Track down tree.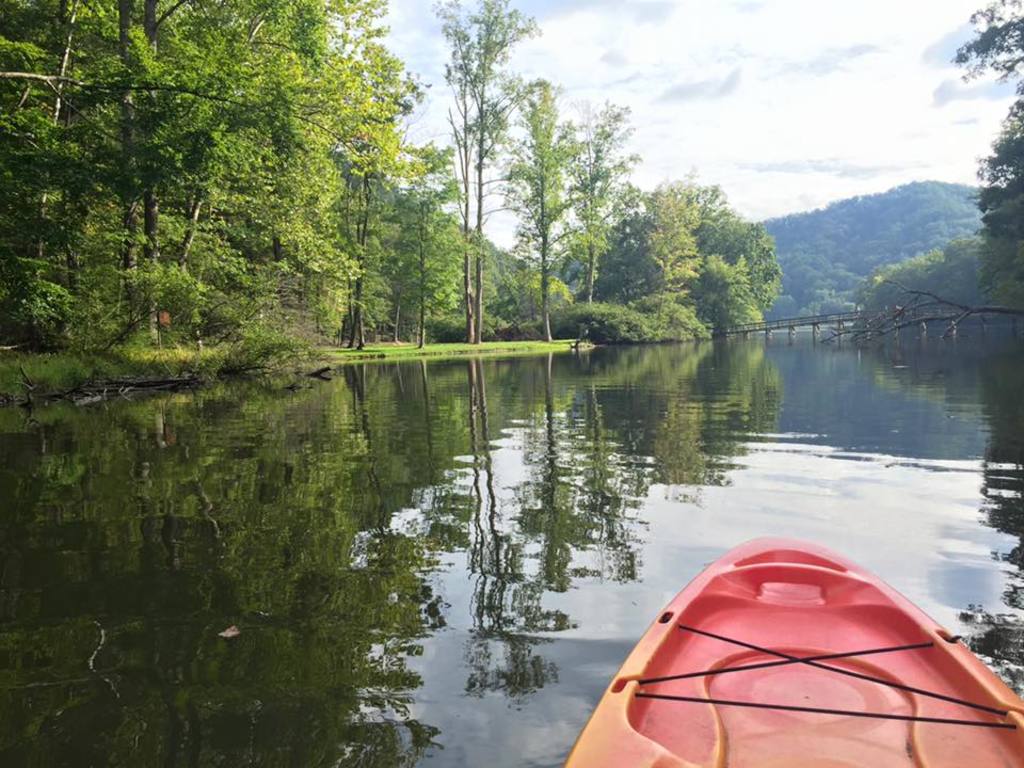
Tracked to bbox(844, 0, 1023, 351).
